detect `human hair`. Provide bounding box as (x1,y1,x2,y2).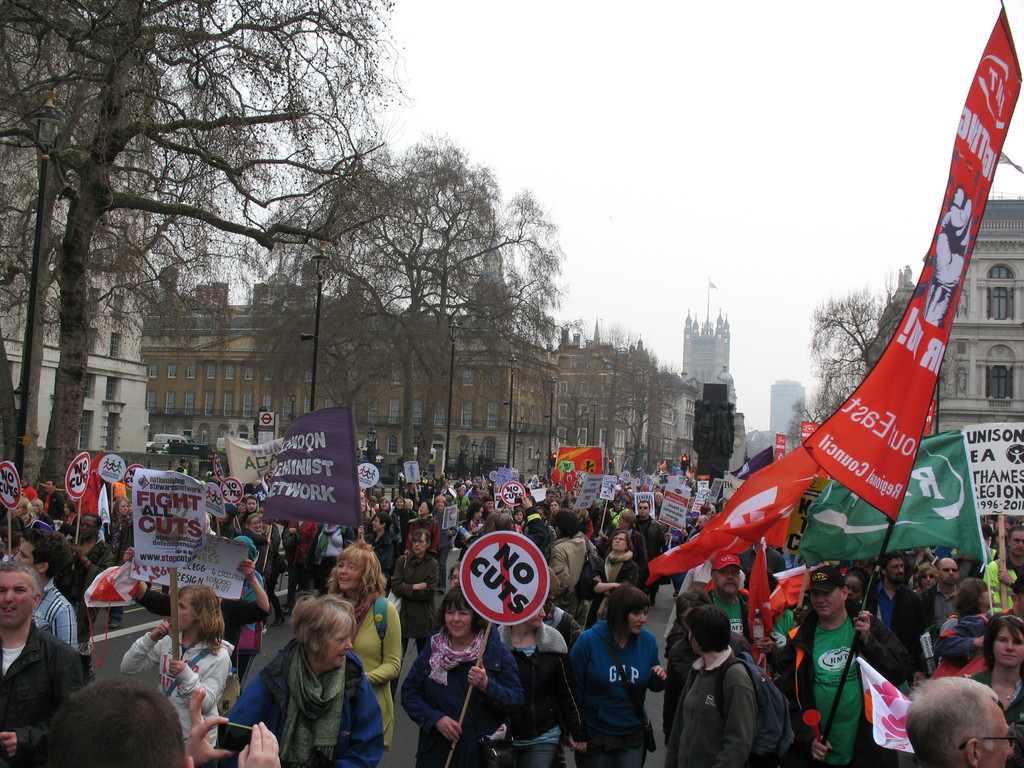
(845,564,870,582).
